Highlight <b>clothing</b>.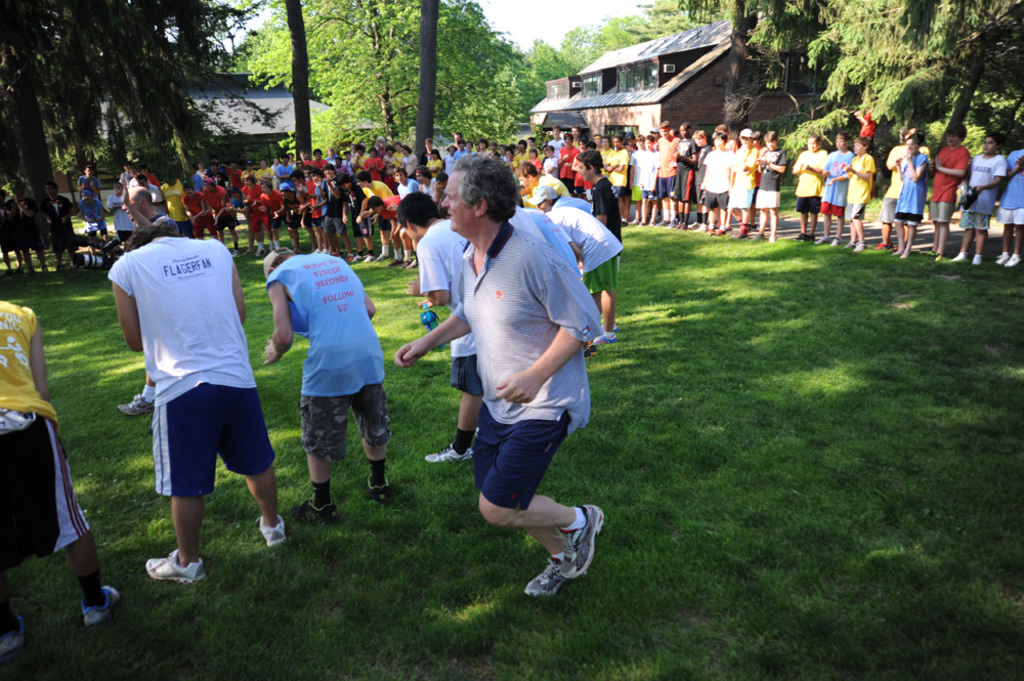
Highlighted region: select_region(676, 133, 694, 202).
